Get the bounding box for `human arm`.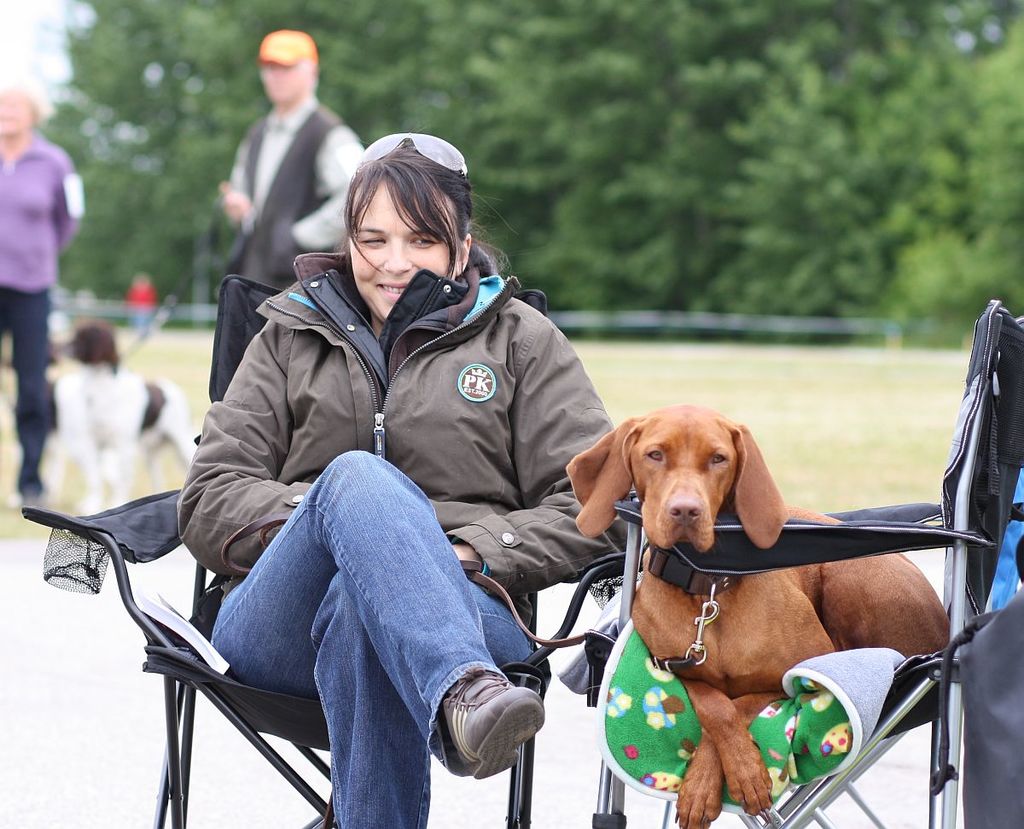
{"left": 441, "top": 345, "right": 639, "bottom": 575}.
